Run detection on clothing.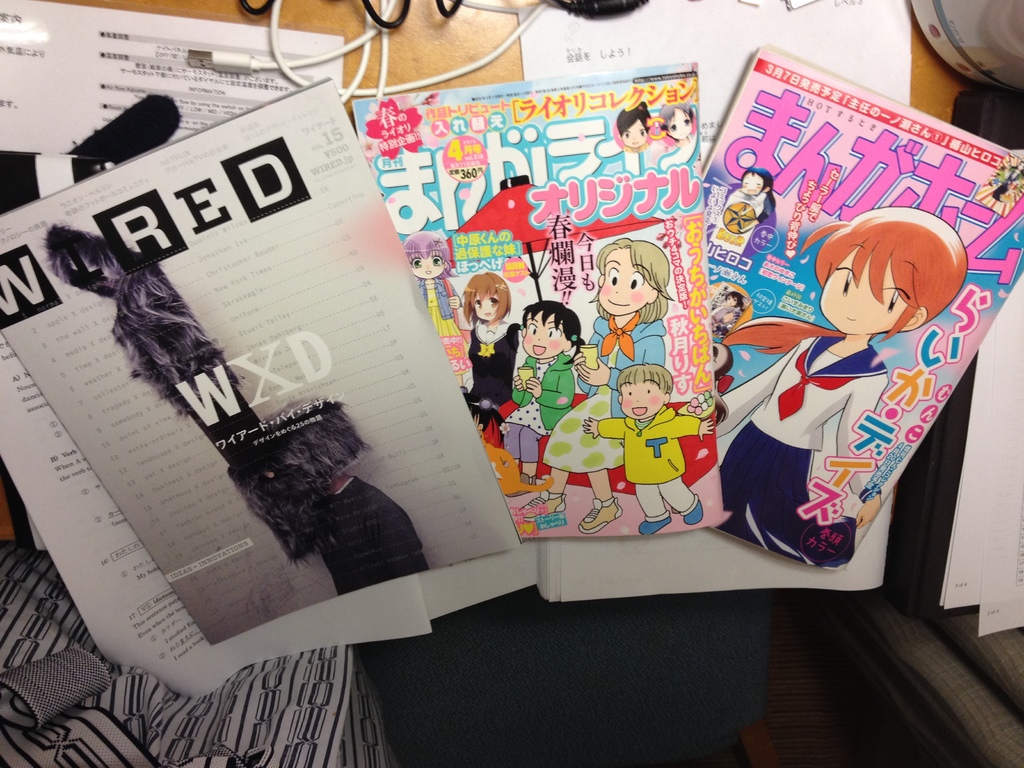
Result: [left=463, top=322, right=528, bottom=410].
